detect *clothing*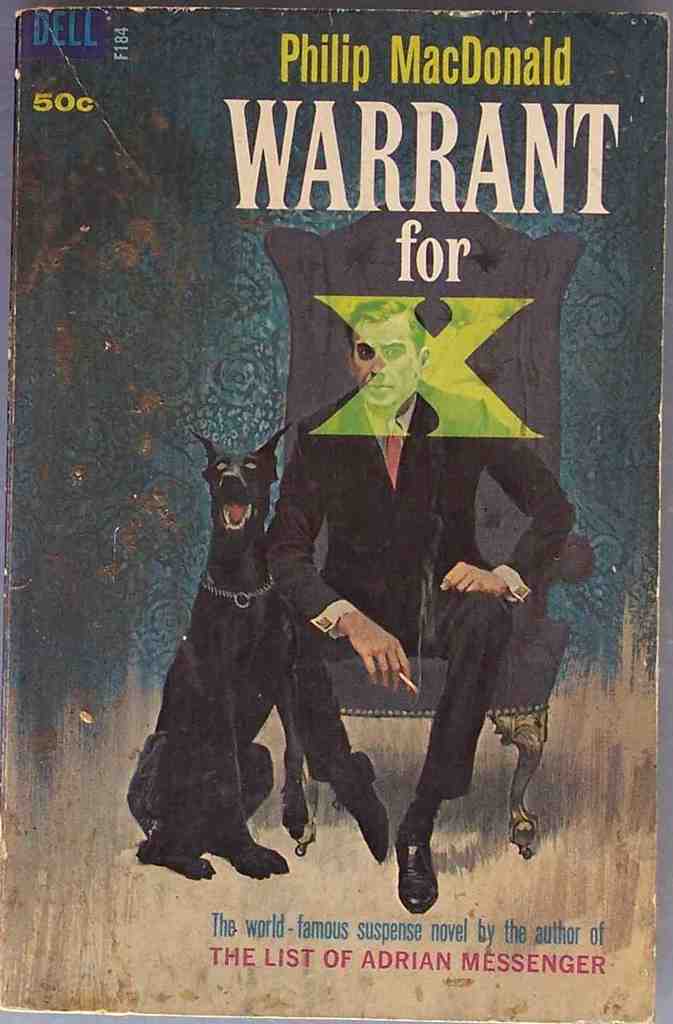
detection(248, 271, 561, 828)
